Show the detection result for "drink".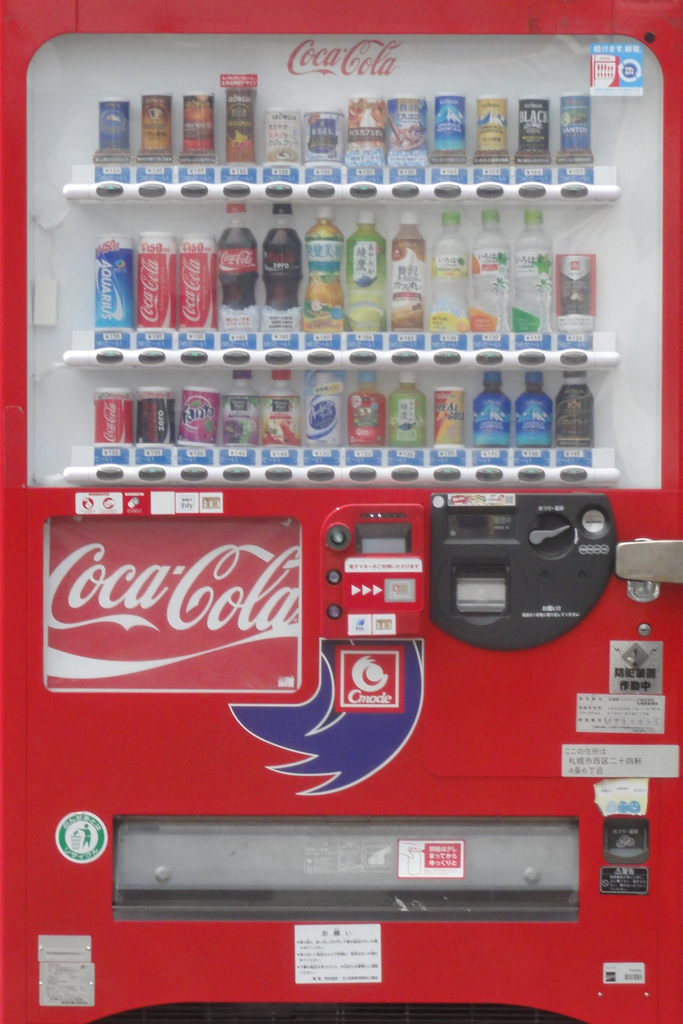
474/374/509/449.
